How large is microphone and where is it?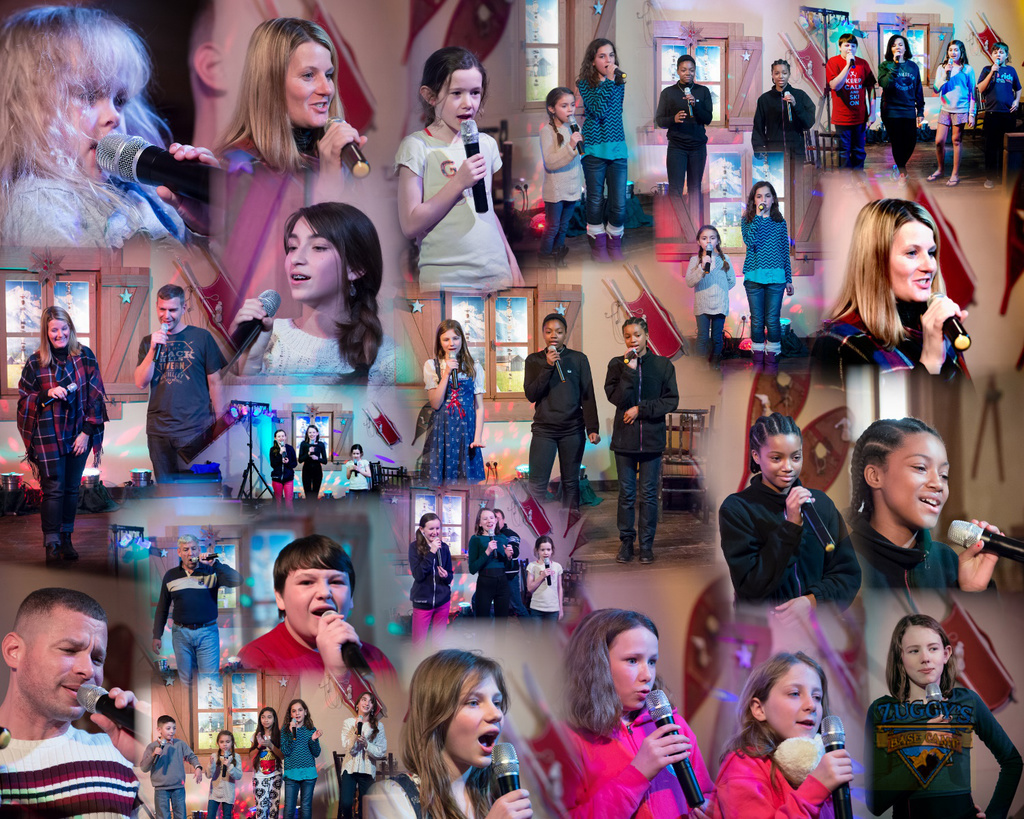
Bounding box: {"x1": 153, "y1": 323, "x2": 166, "y2": 360}.
